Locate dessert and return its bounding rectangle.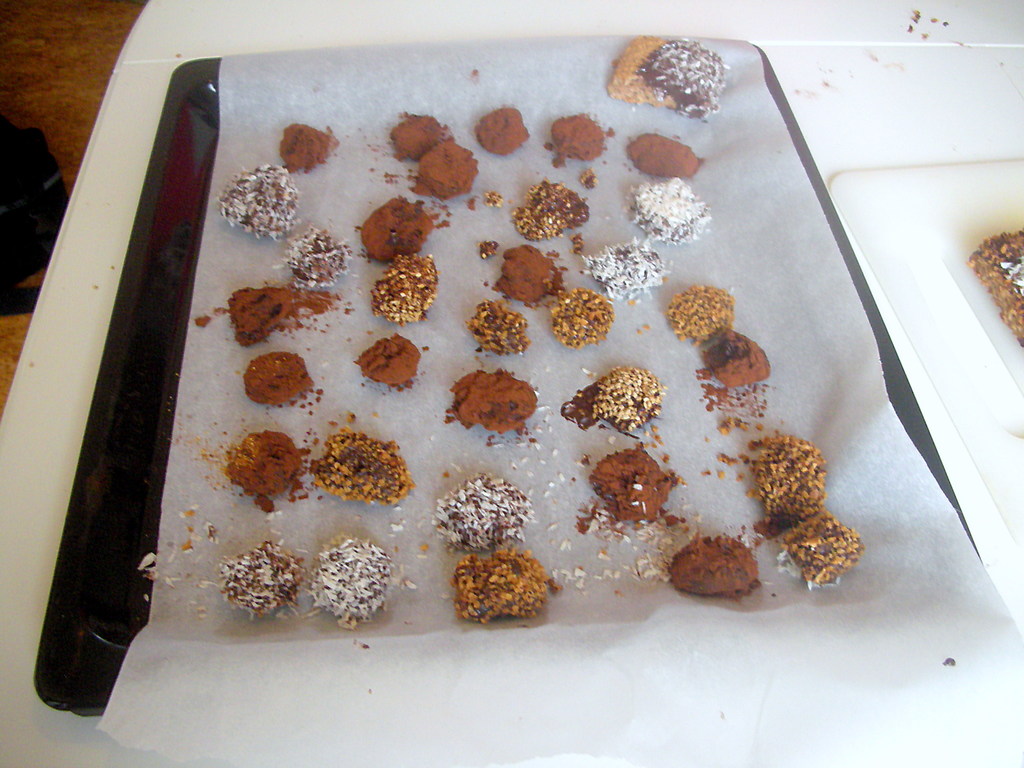
select_region(248, 349, 317, 403).
